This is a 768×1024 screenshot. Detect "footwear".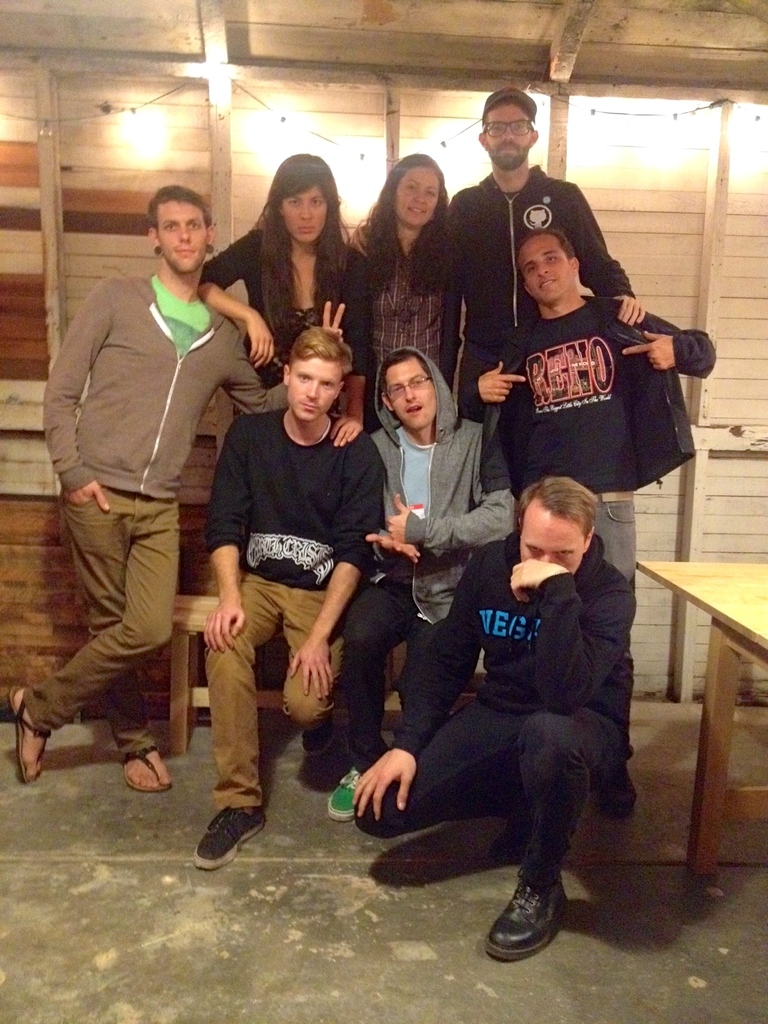
BBox(115, 746, 173, 788).
